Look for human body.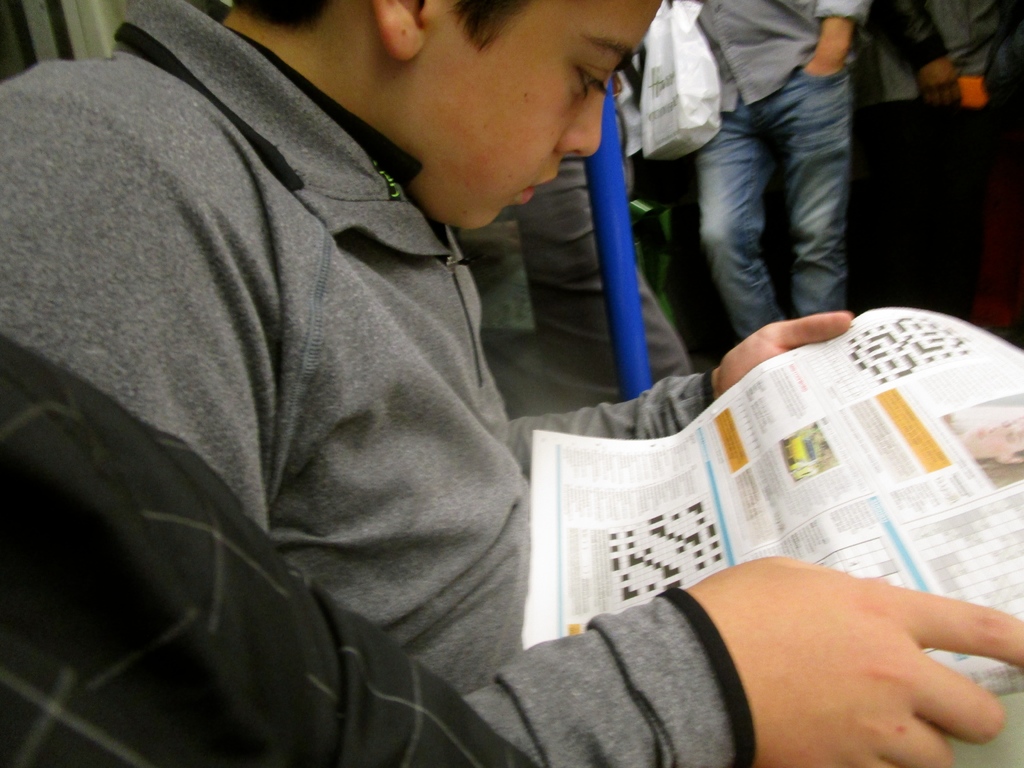
Found: pyautogui.locateOnScreen(670, 0, 866, 342).
